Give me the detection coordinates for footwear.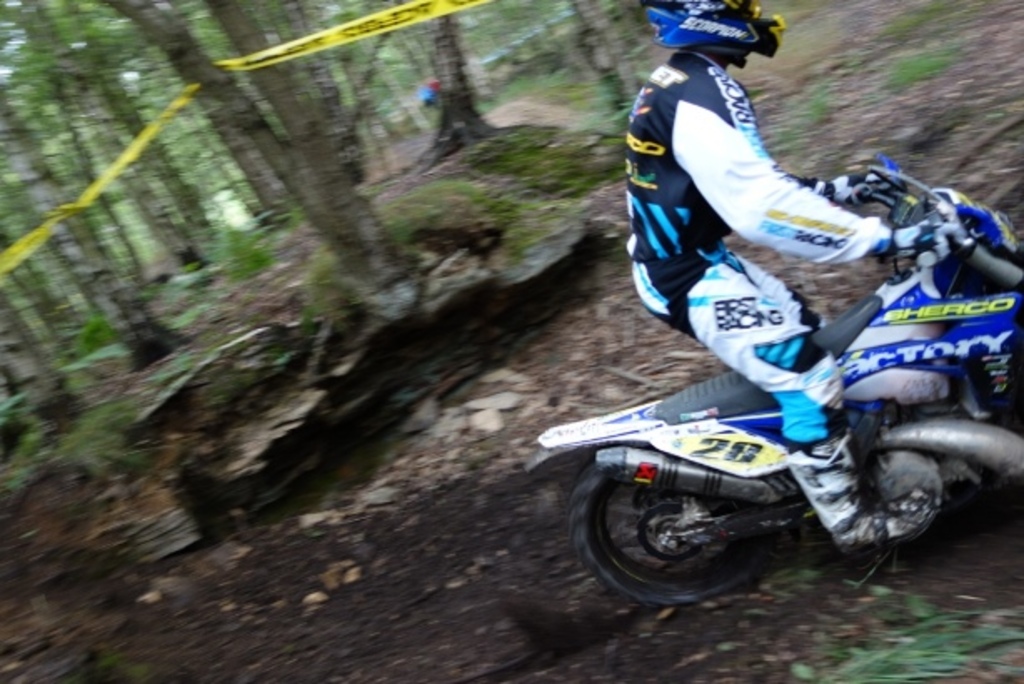
Rect(782, 430, 937, 561).
